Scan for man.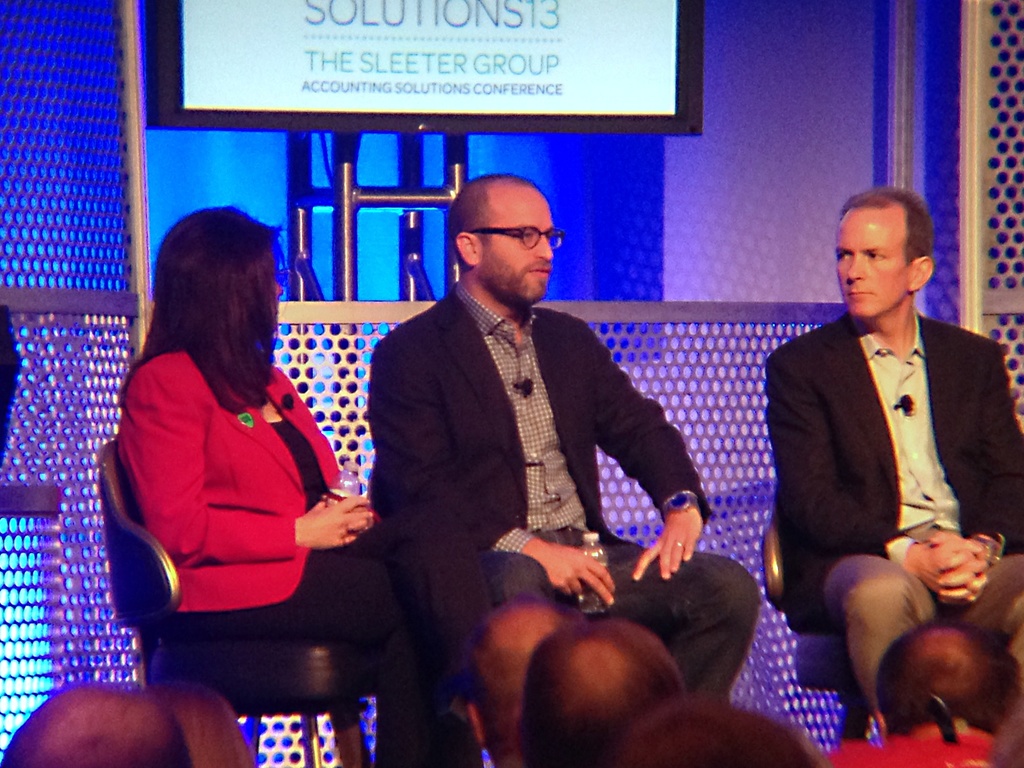
Scan result: crop(760, 196, 1018, 733).
